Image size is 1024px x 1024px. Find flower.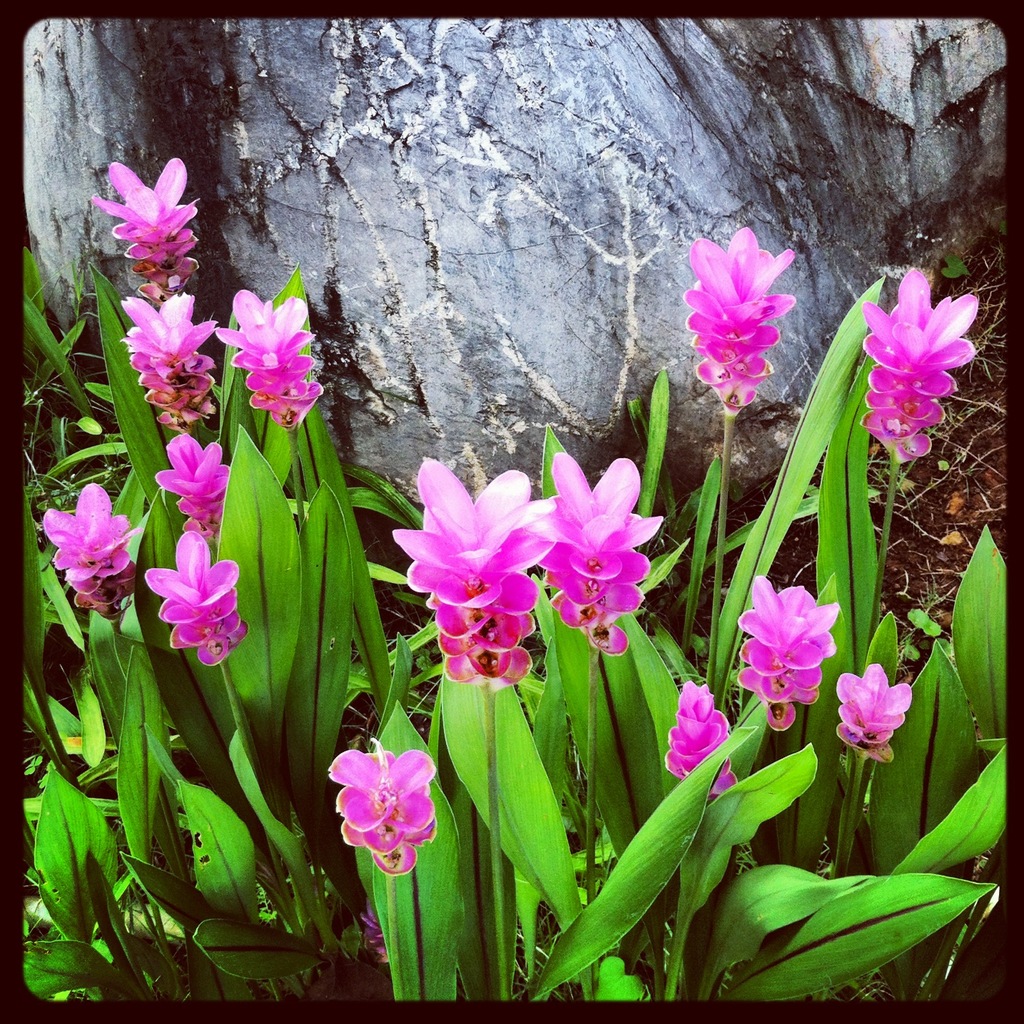
(x1=538, y1=447, x2=666, y2=654).
